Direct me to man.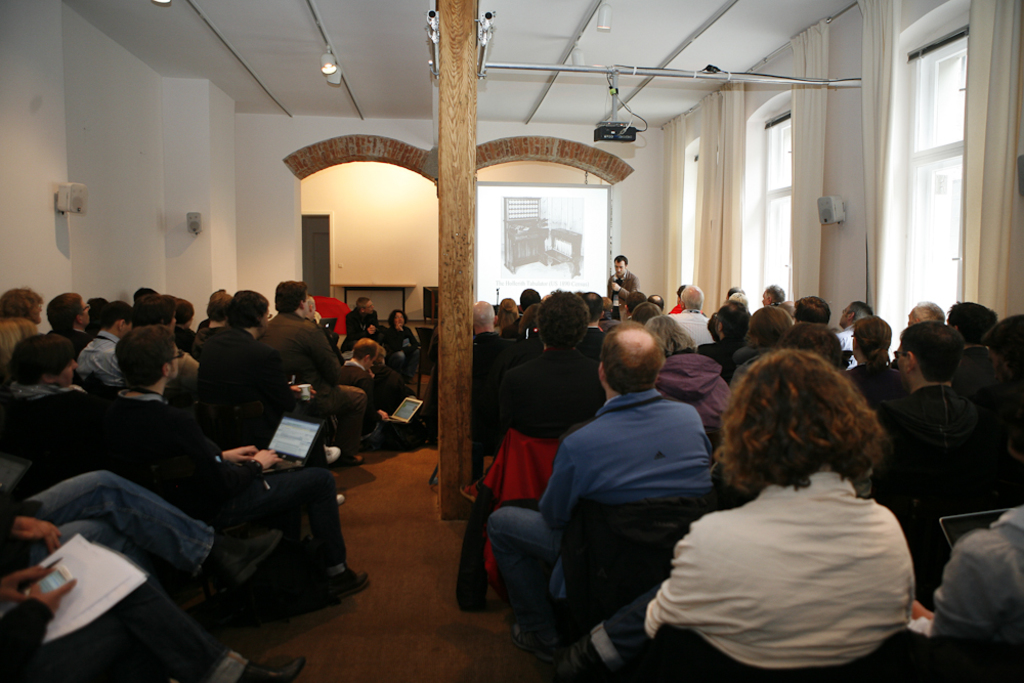
Direction: x1=796 y1=296 x2=830 y2=329.
